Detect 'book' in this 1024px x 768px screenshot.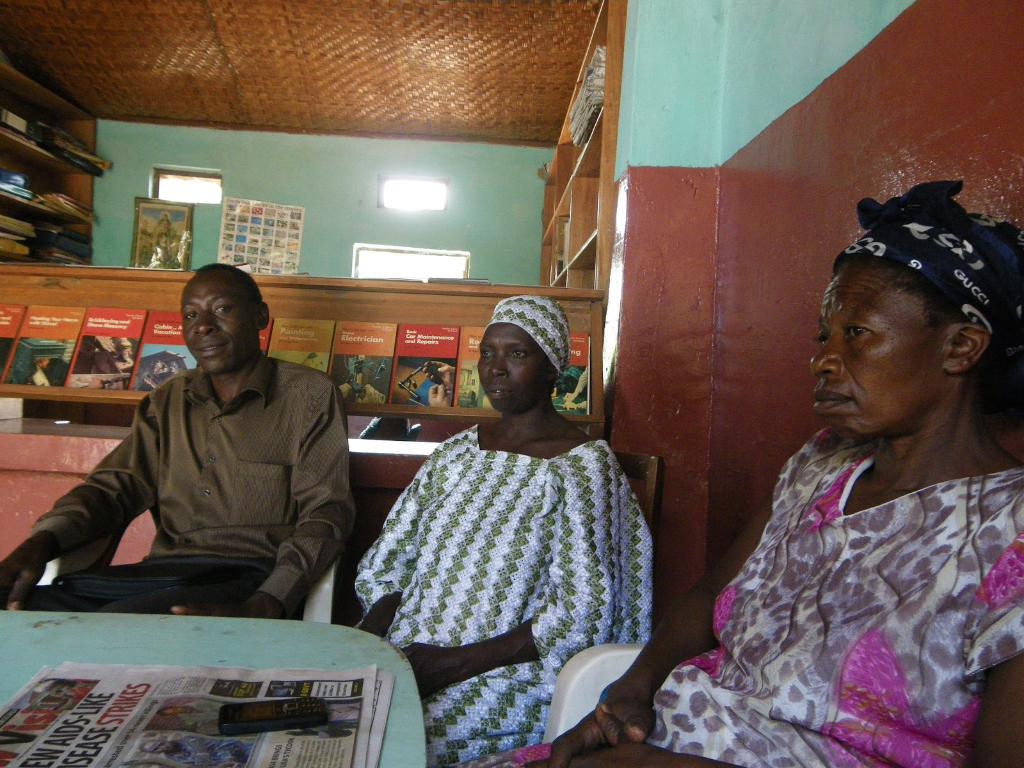
Detection: (257,312,276,353).
